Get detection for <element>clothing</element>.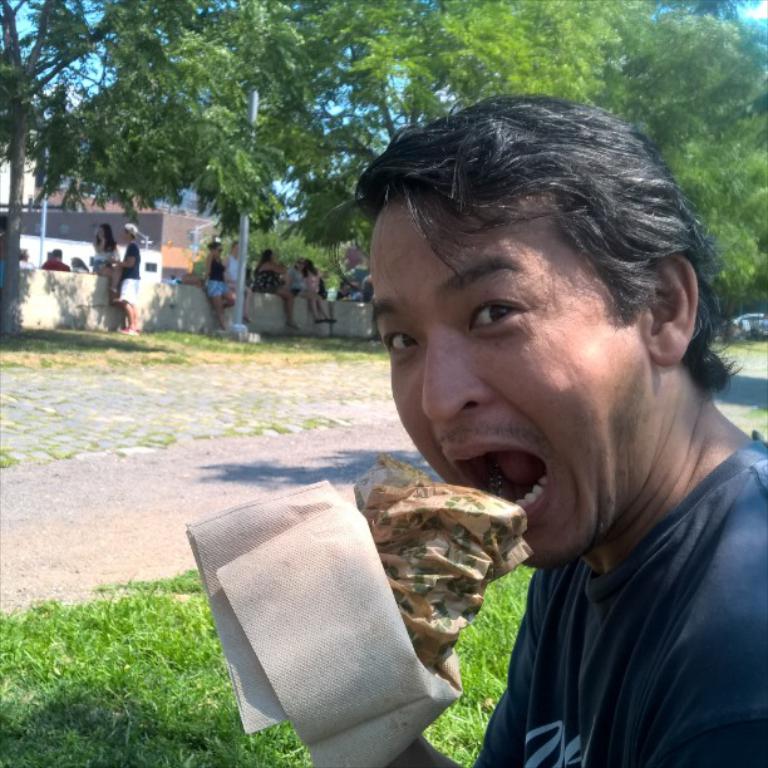
Detection: BBox(248, 257, 291, 301).
